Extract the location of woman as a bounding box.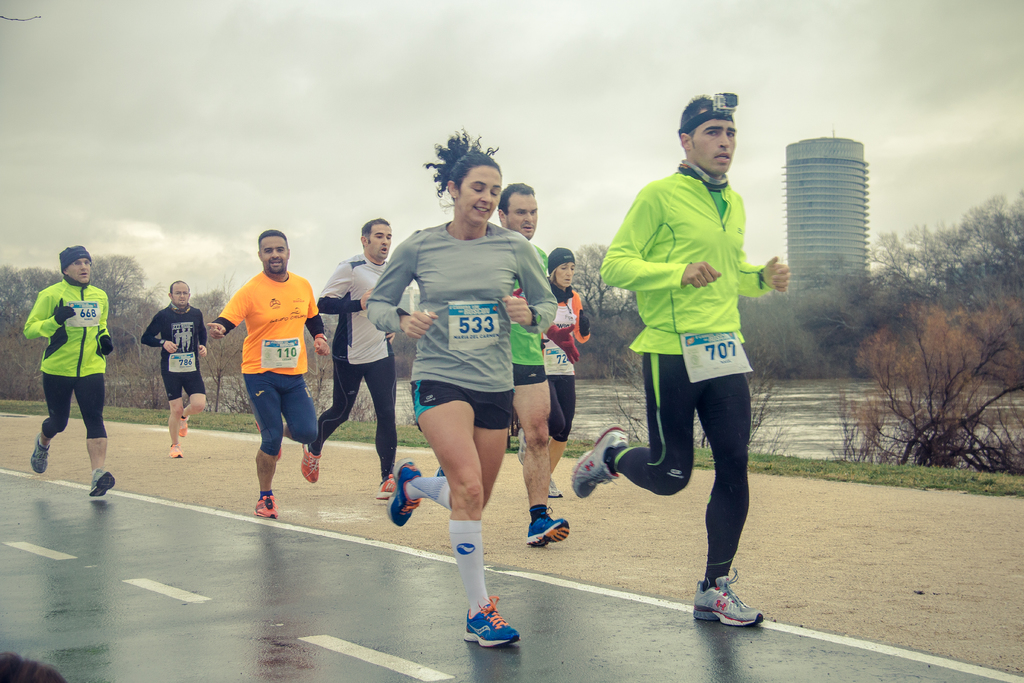
(x1=387, y1=176, x2=580, y2=652).
